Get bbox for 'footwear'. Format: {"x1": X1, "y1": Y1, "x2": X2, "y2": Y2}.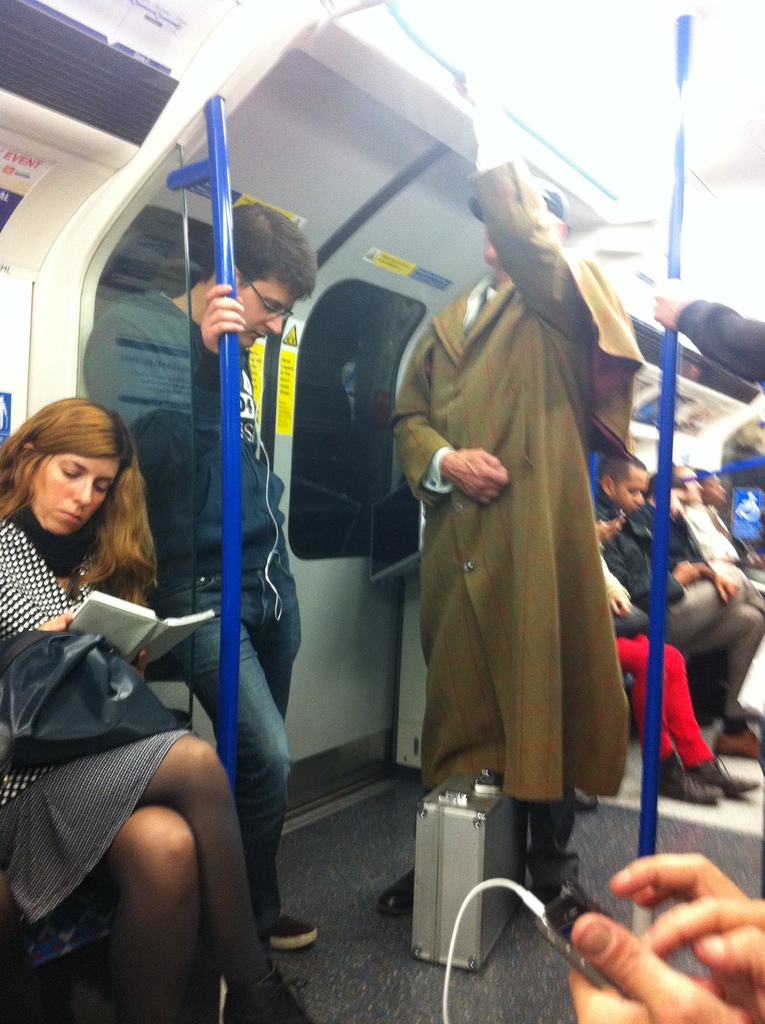
{"x1": 378, "y1": 865, "x2": 418, "y2": 920}.
